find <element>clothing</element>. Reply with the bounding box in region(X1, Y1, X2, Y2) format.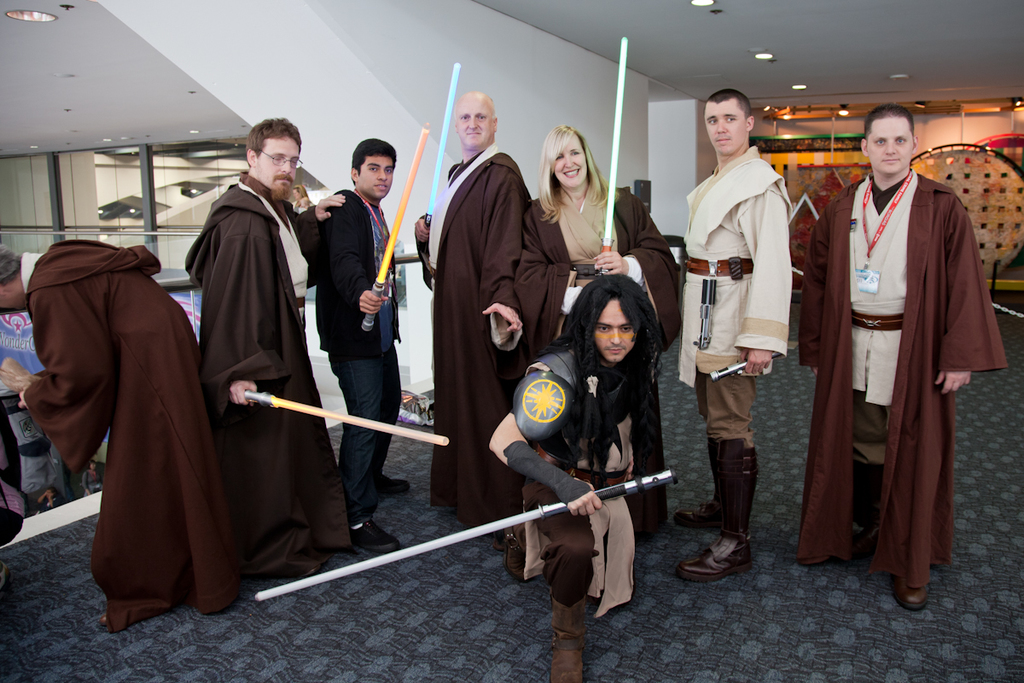
region(518, 188, 686, 537).
